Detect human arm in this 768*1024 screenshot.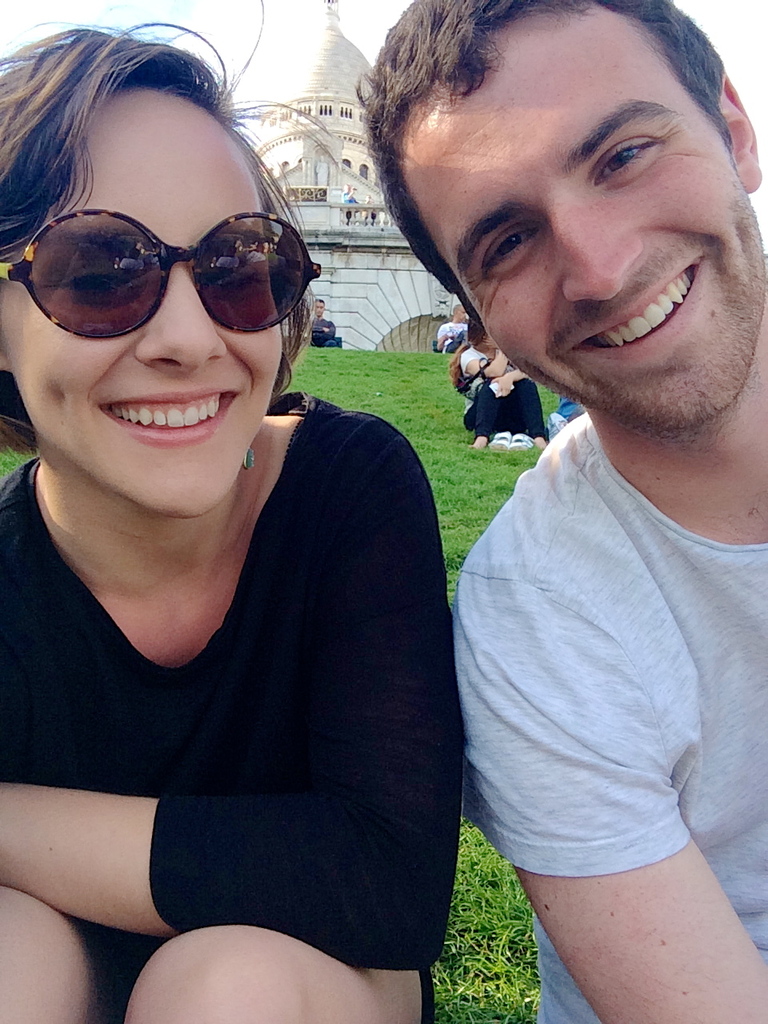
Detection: bbox=[436, 327, 449, 349].
